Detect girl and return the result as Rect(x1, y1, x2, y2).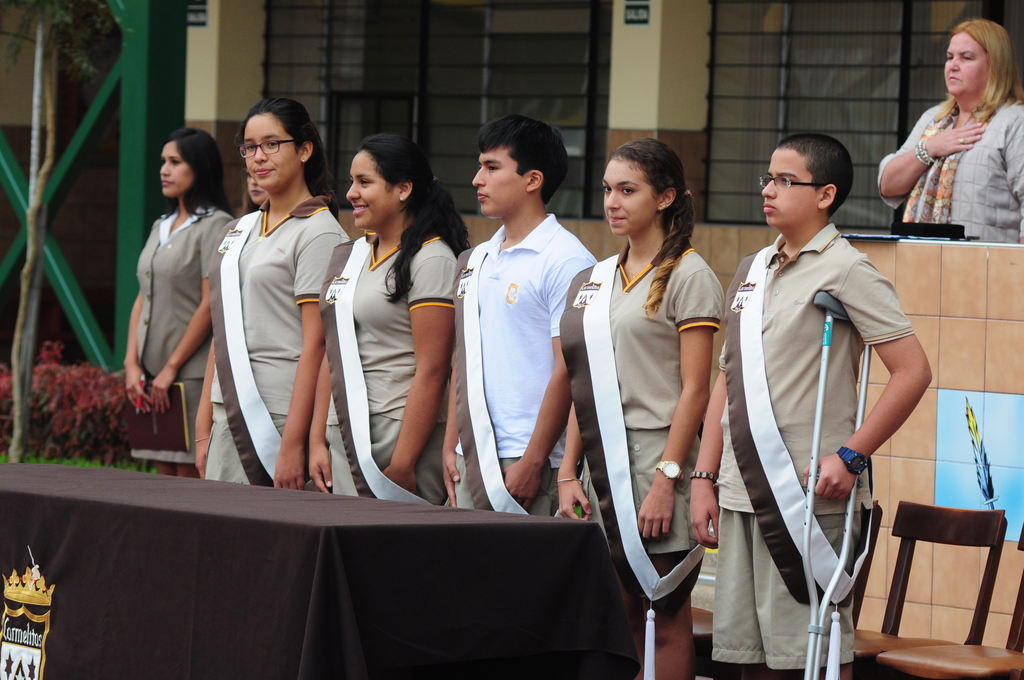
Rect(319, 132, 472, 508).
